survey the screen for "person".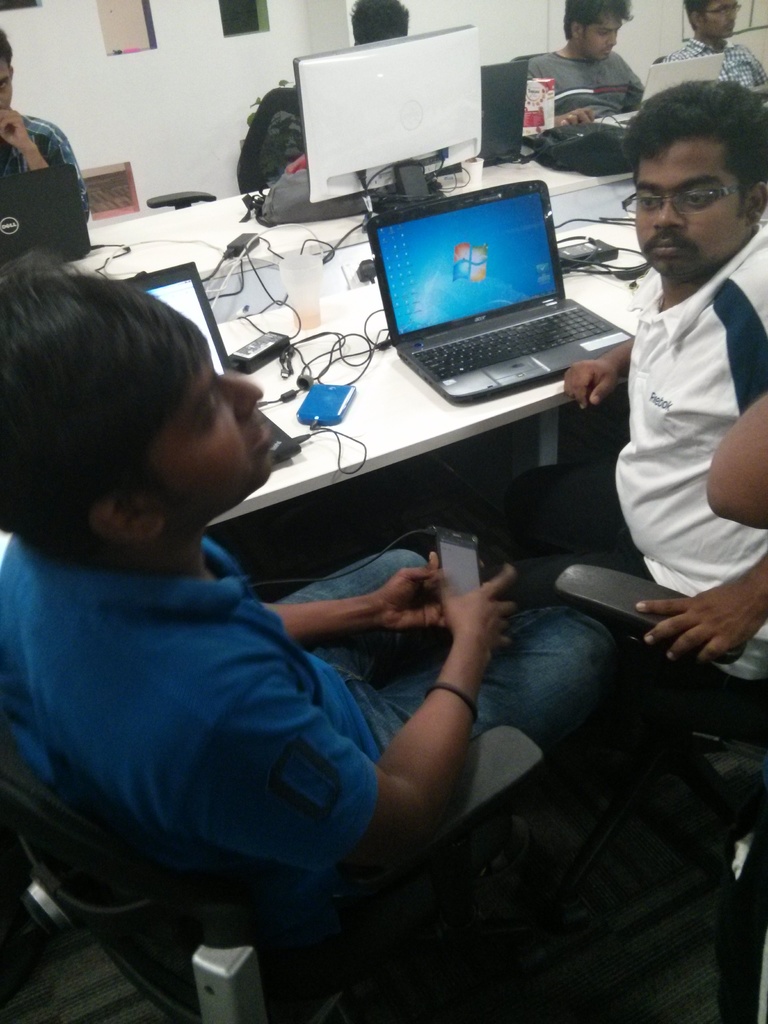
Survey found: bbox=[705, 388, 766, 533].
